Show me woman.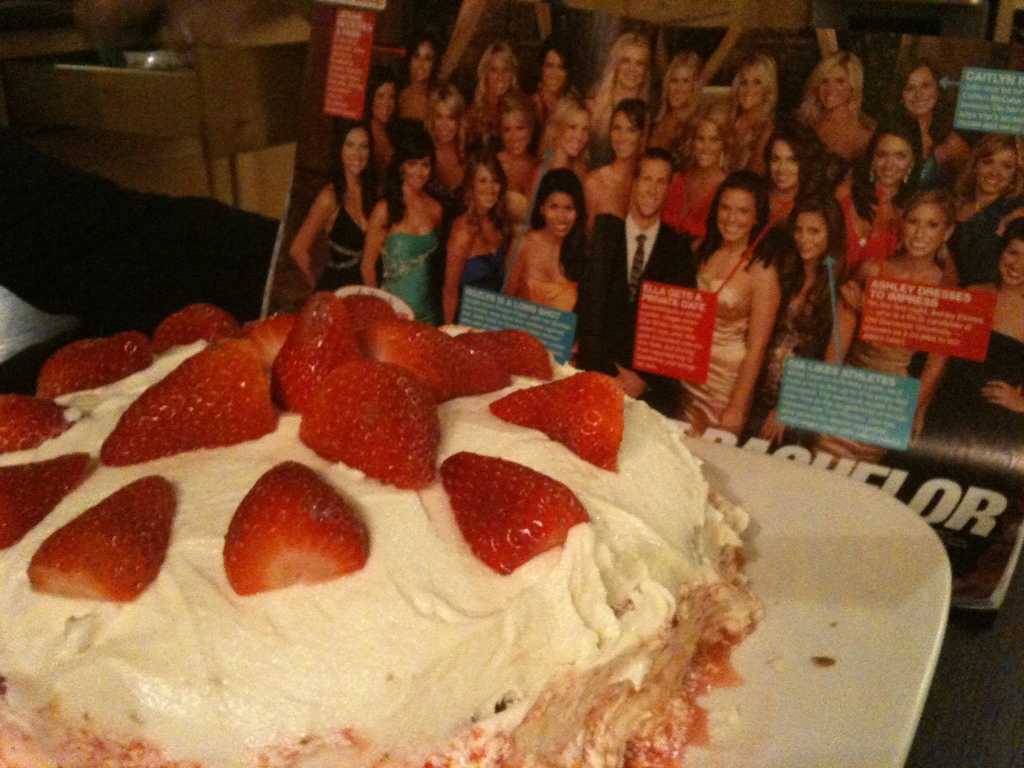
woman is here: {"x1": 951, "y1": 134, "x2": 1023, "y2": 286}.
